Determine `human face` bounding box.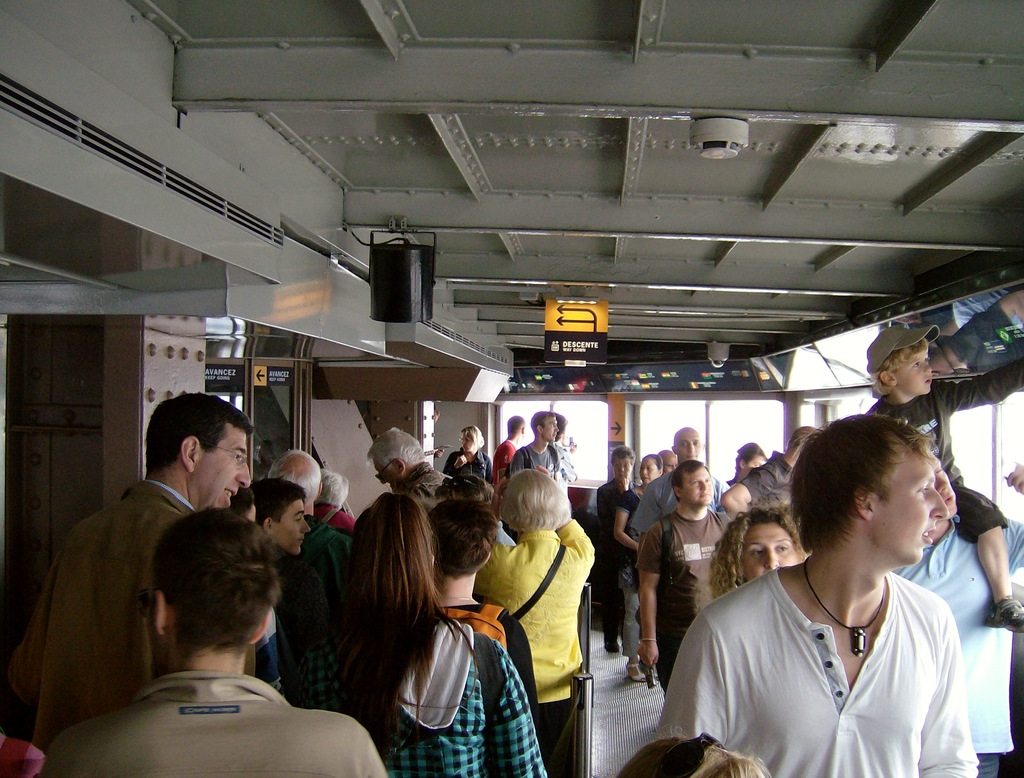
Determined: [x1=679, y1=463, x2=712, y2=506].
